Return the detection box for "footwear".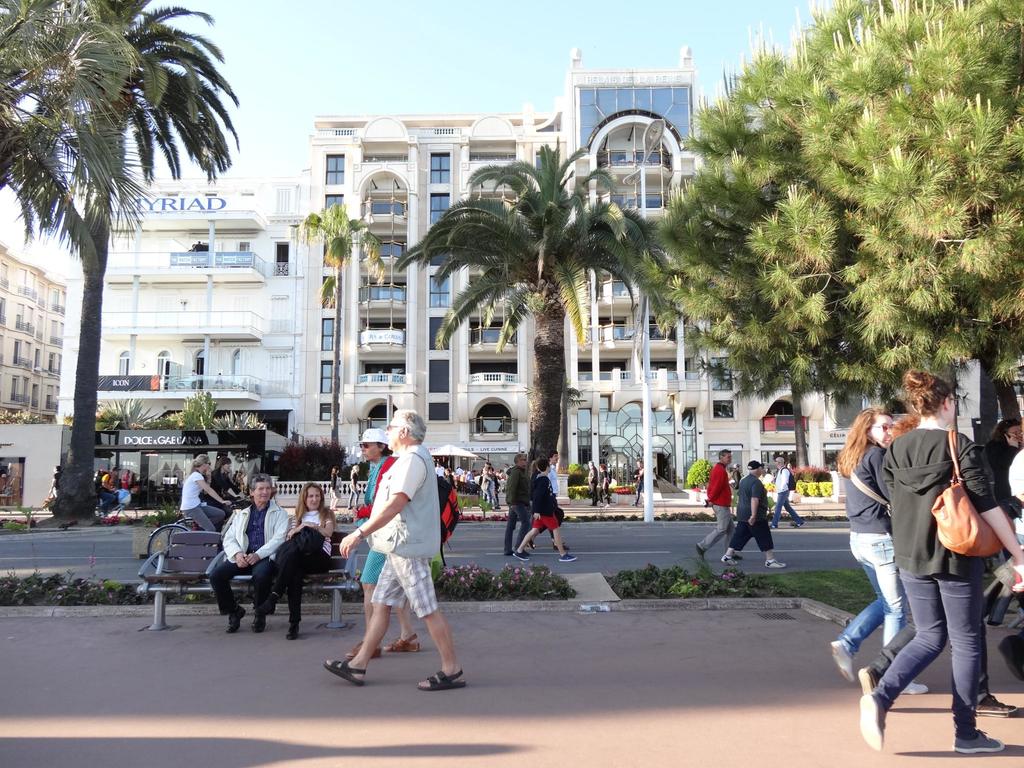
box=[225, 605, 244, 631].
